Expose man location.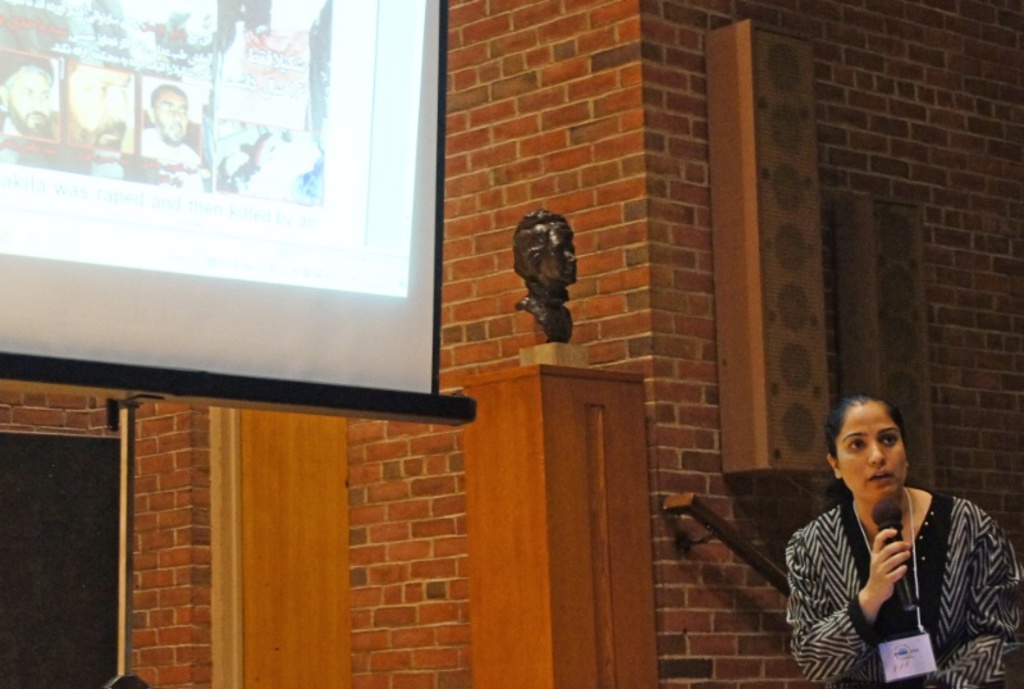
Exposed at 64,69,137,152.
